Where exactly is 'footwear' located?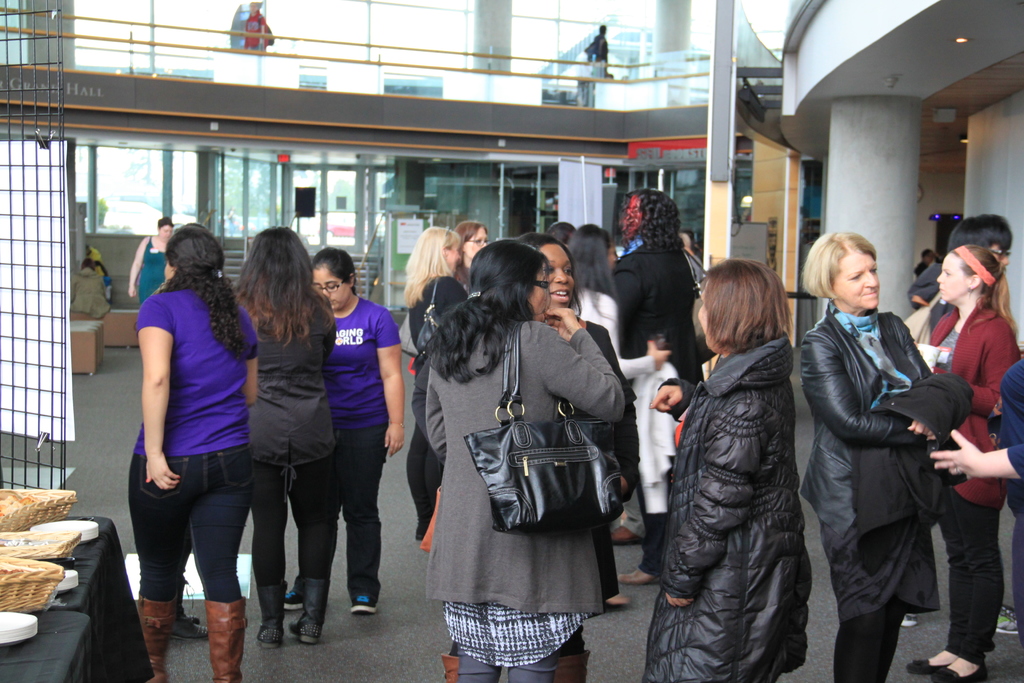
Its bounding box is <box>166,614,209,643</box>.
